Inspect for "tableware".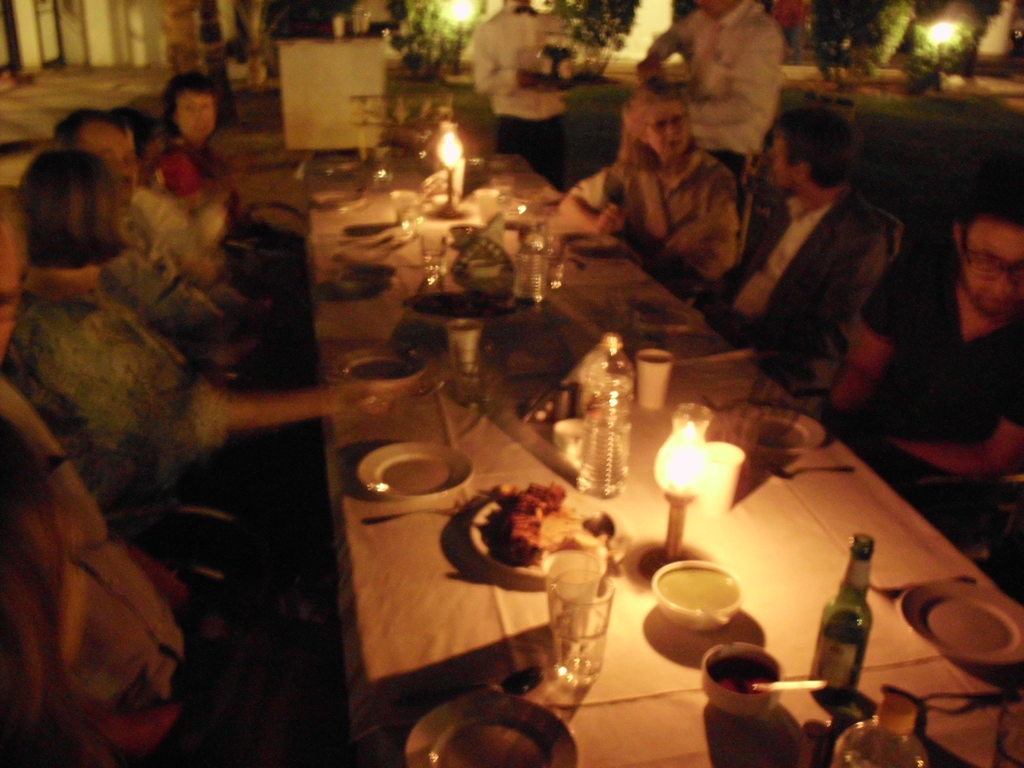
Inspection: (x1=451, y1=209, x2=519, y2=281).
